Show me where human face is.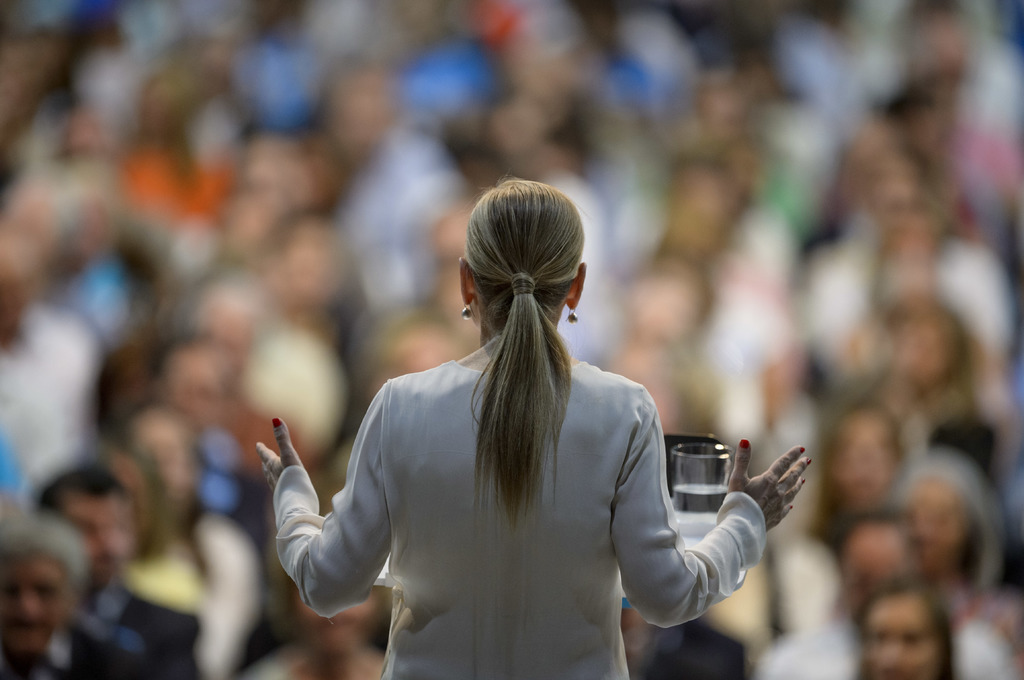
human face is at locate(865, 595, 941, 679).
